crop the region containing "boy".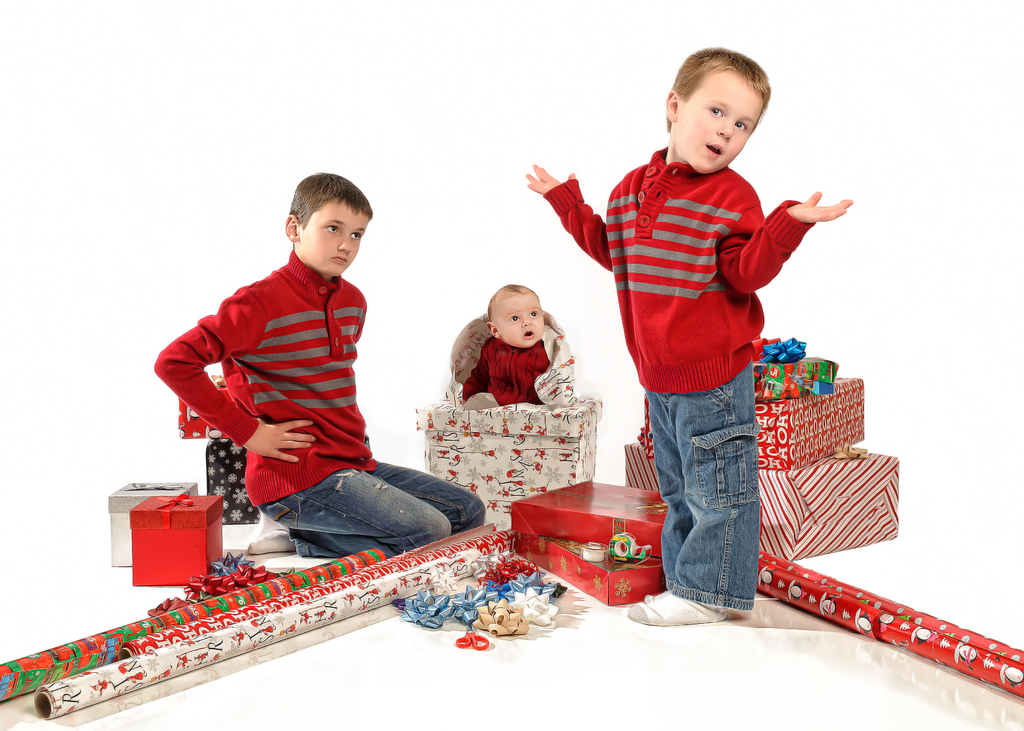
Crop region: region(460, 280, 554, 406).
